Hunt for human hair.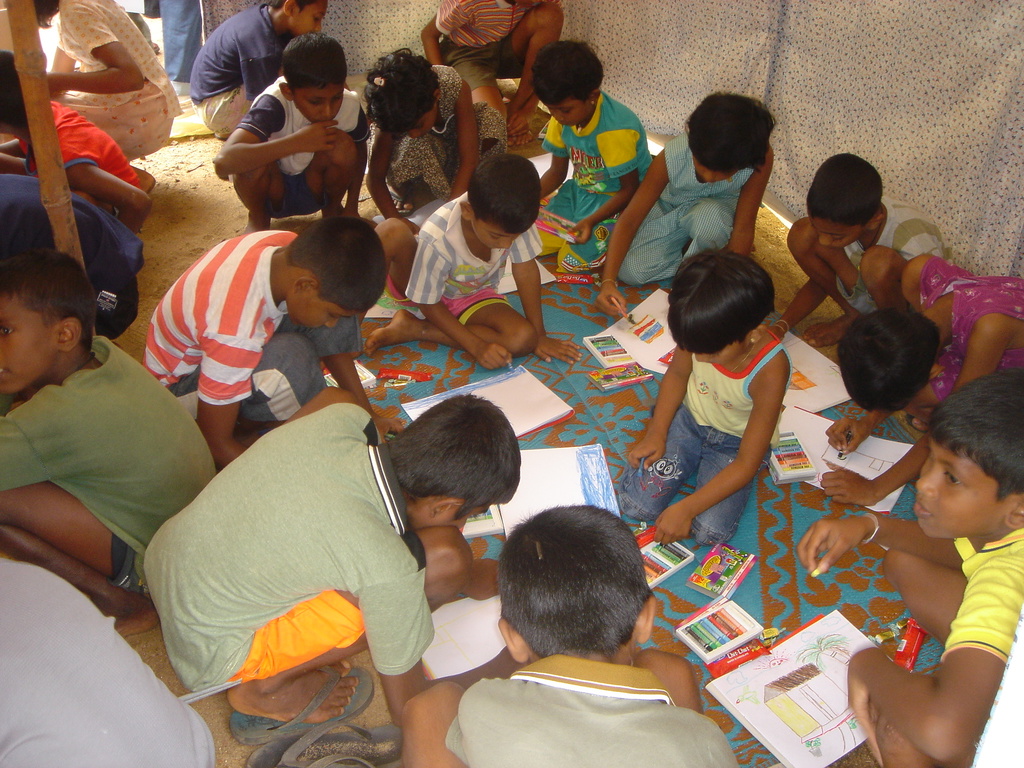
Hunted down at left=679, top=90, right=777, bottom=175.
